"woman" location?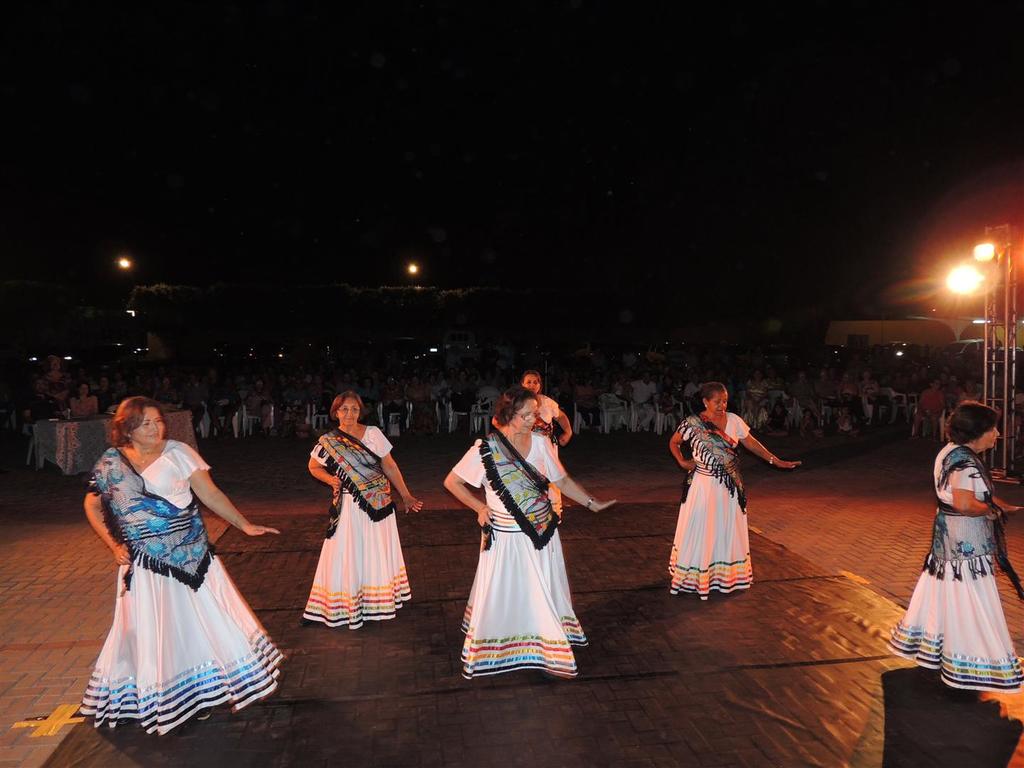
l=297, t=400, r=432, b=624
